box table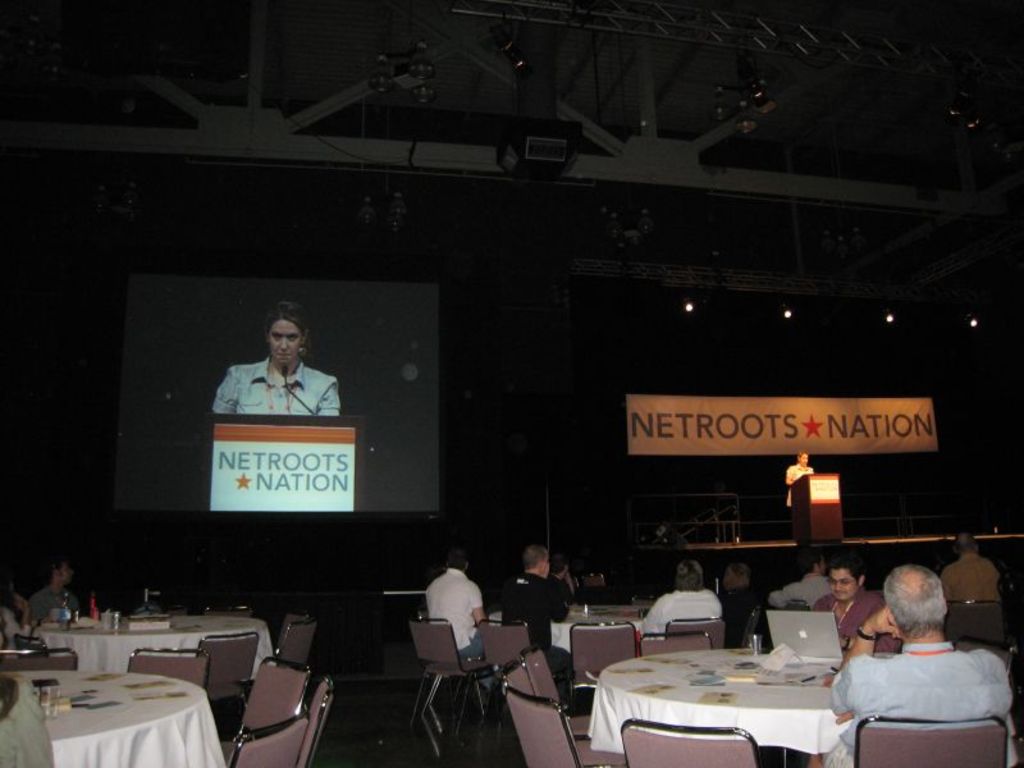
(left=8, top=605, right=291, bottom=735)
